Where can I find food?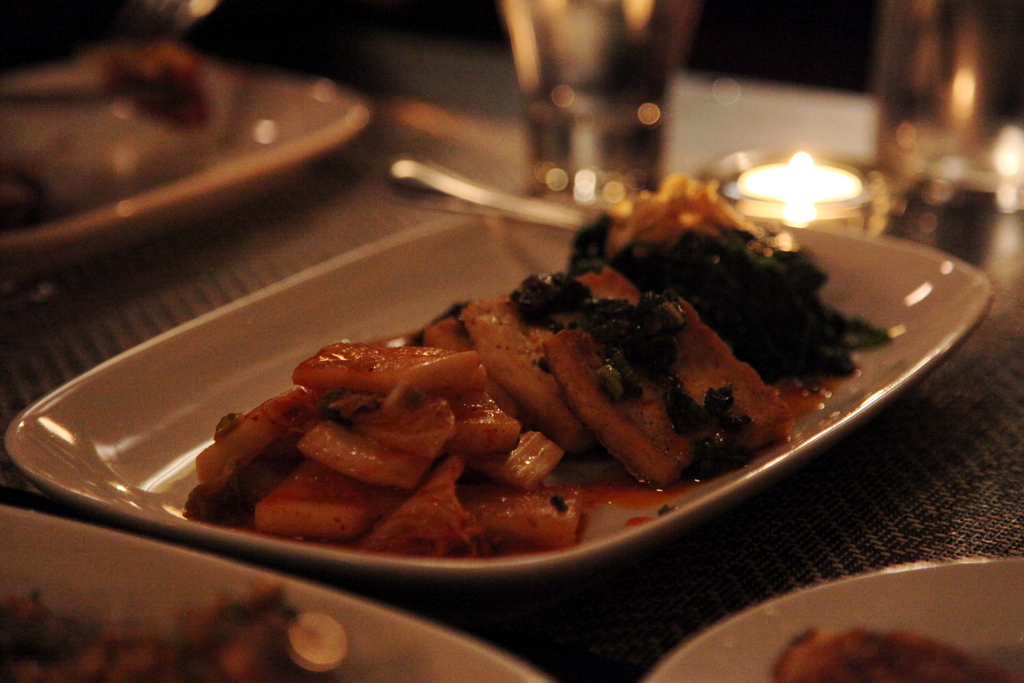
You can find it at 205,182,914,577.
